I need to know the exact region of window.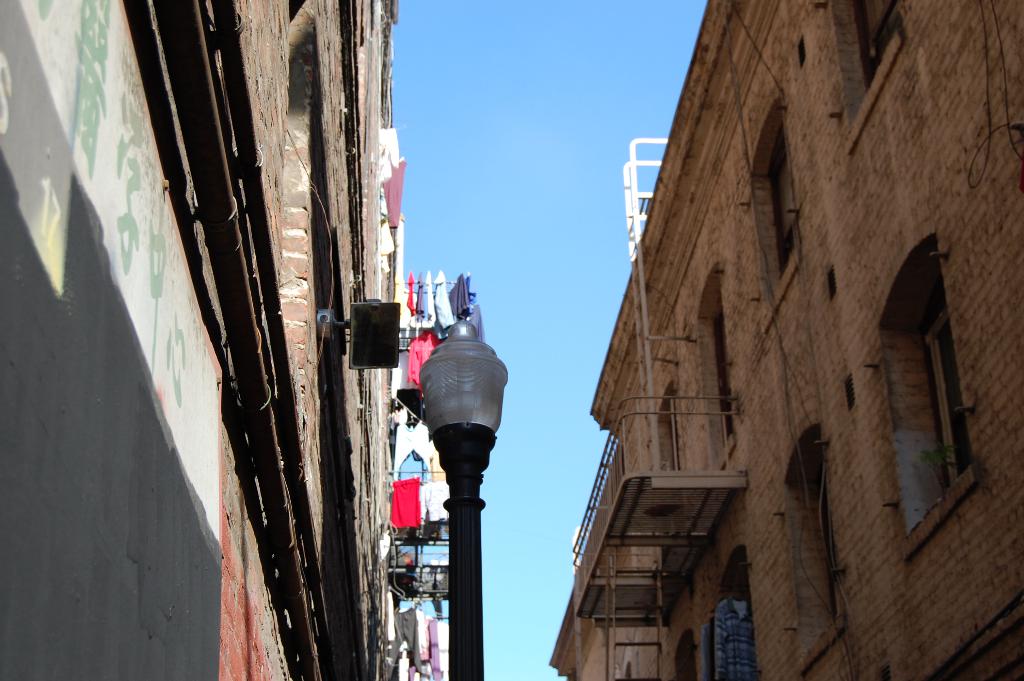
Region: box(845, 0, 890, 95).
